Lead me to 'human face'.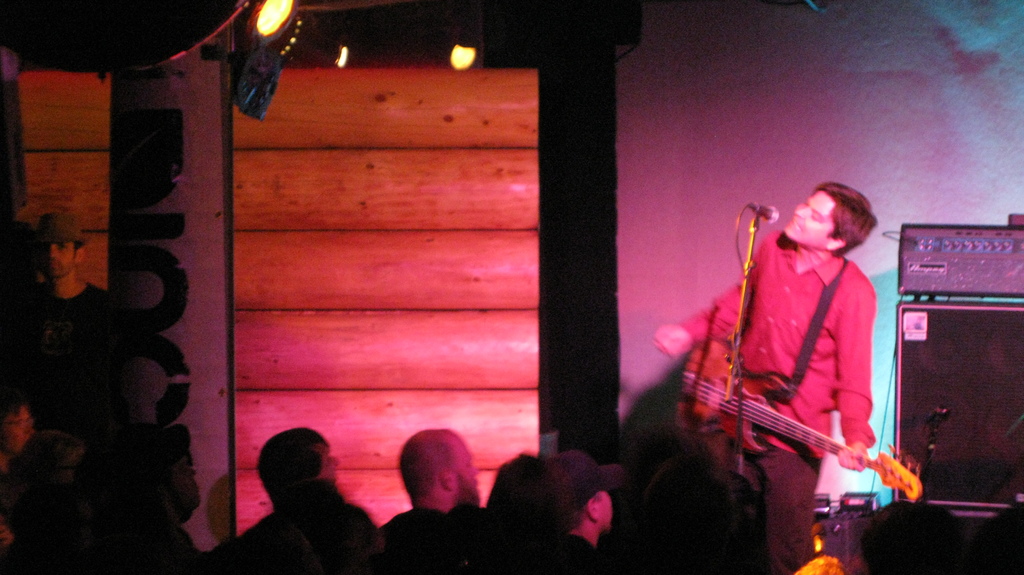
Lead to {"left": 37, "top": 245, "right": 76, "bottom": 279}.
